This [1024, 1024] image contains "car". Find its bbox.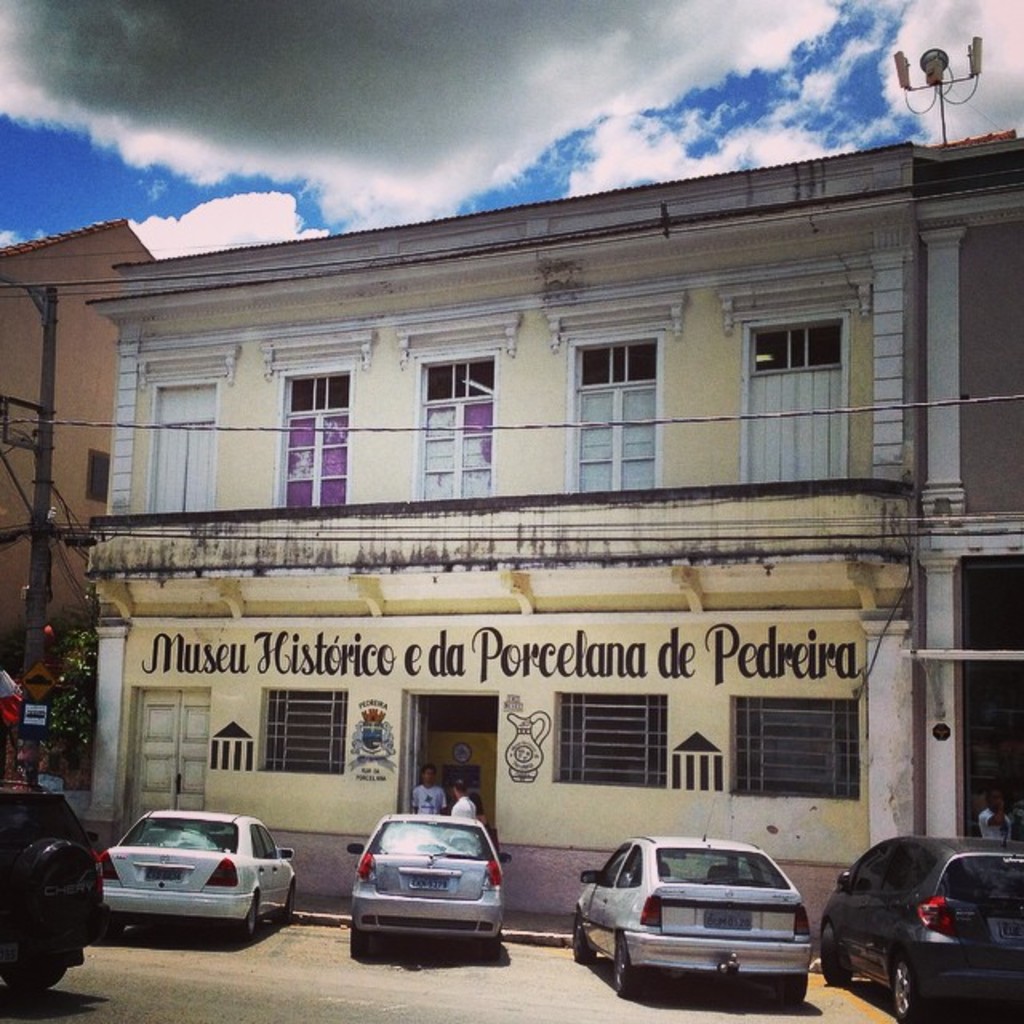
<box>813,830,1022,1022</box>.
